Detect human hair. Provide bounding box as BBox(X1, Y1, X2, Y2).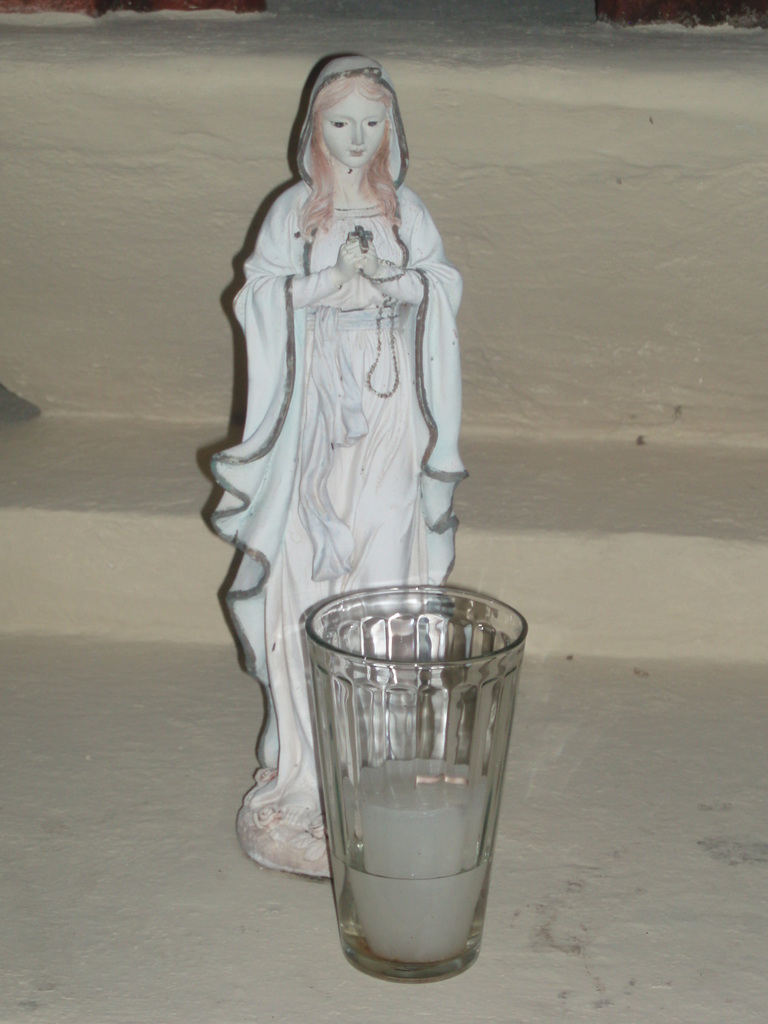
BBox(291, 55, 399, 232).
